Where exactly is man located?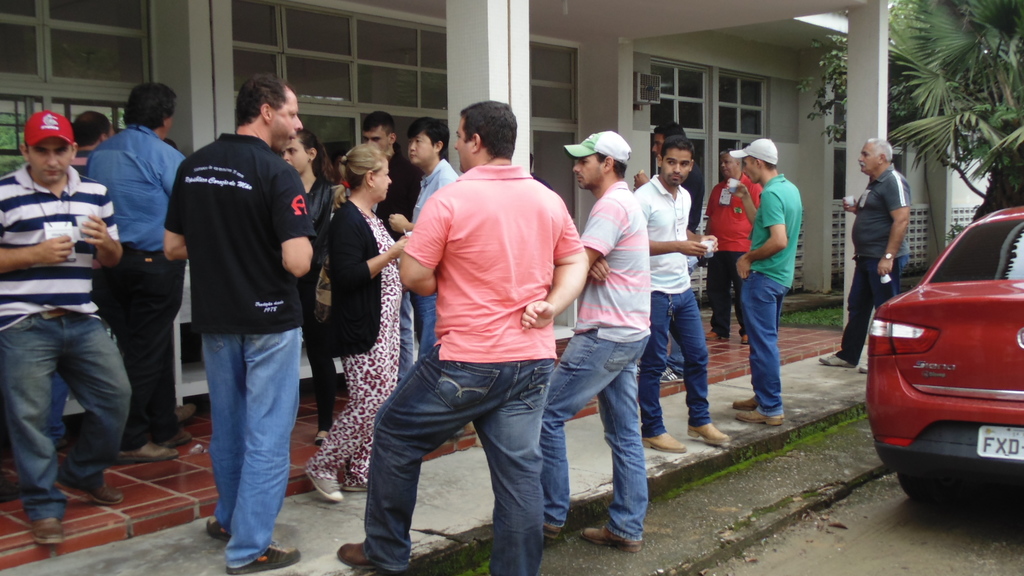
Its bounding box is select_region(87, 78, 189, 466).
